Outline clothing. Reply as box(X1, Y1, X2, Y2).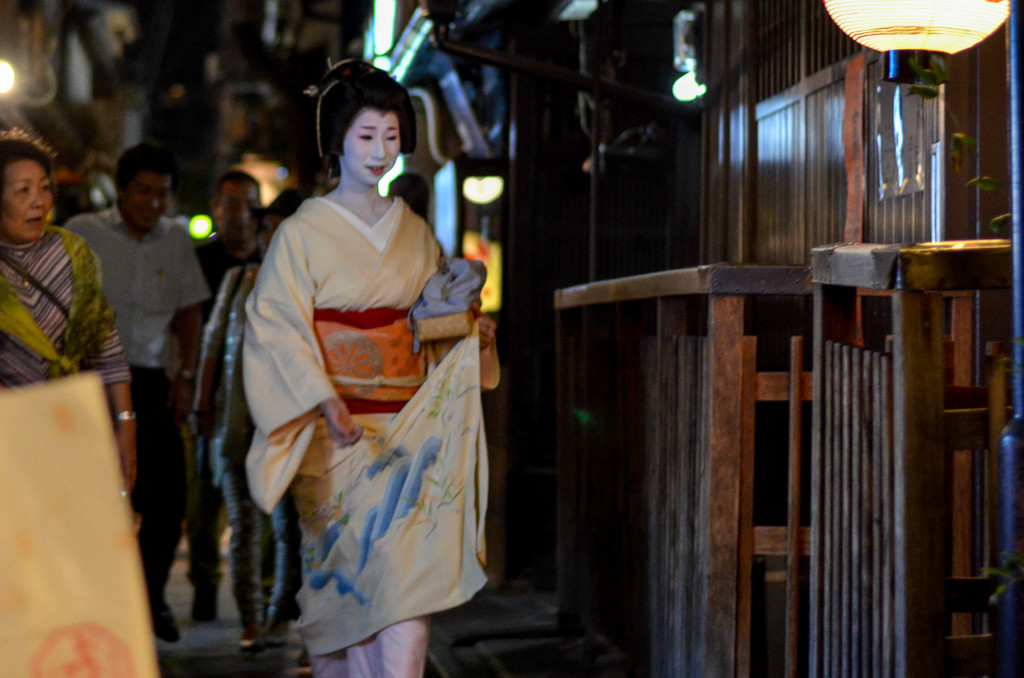
box(242, 182, 483, 677).
